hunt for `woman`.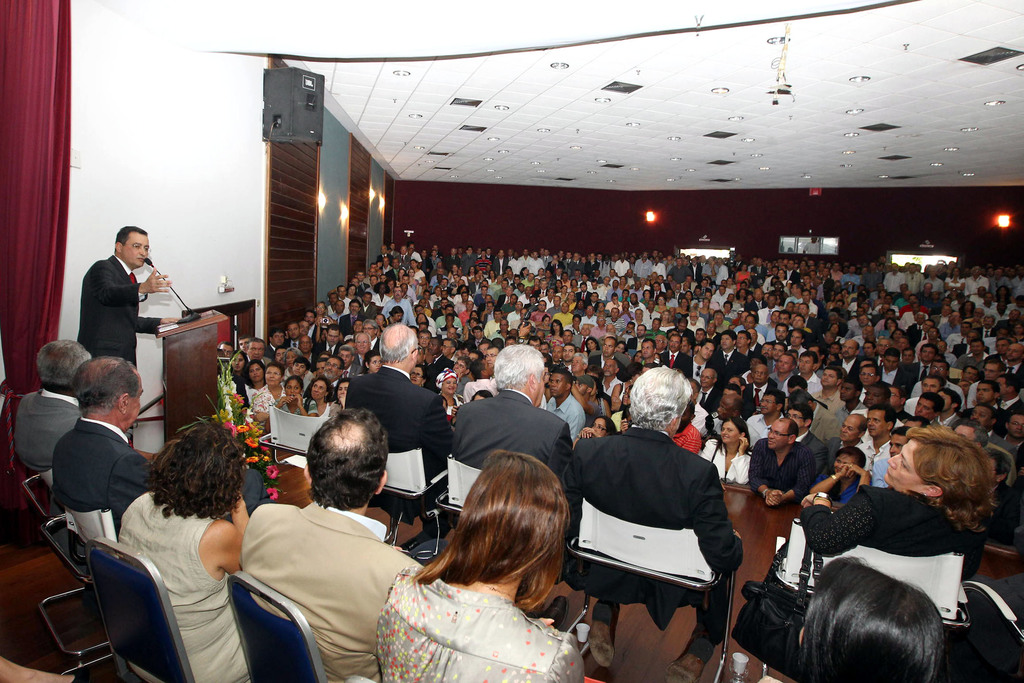
Hunted down at 121,418,251,682.
